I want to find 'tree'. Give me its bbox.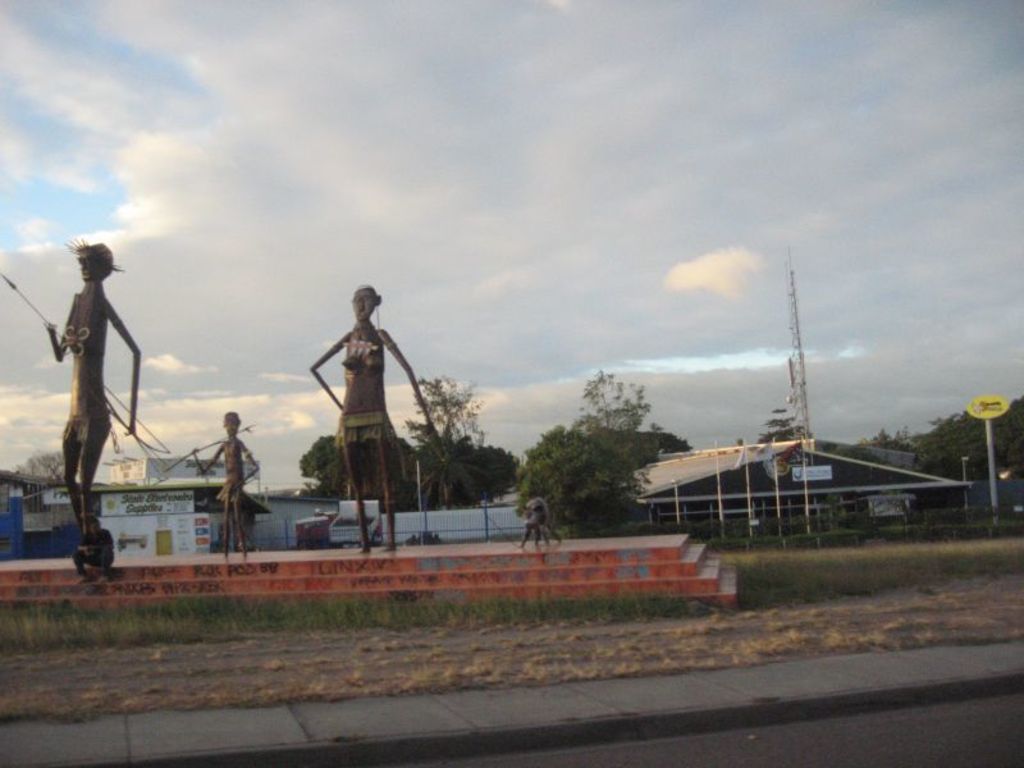
[399, 375, 485, 504].
